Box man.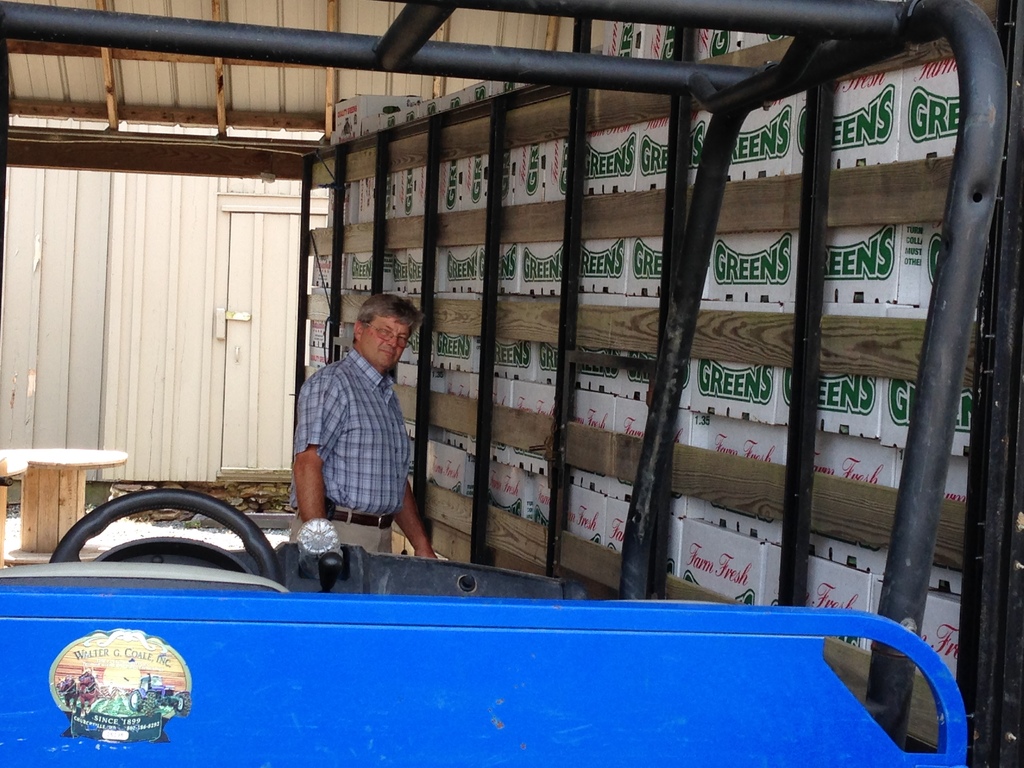
left=278, top=284, right=424, bottom=558.
